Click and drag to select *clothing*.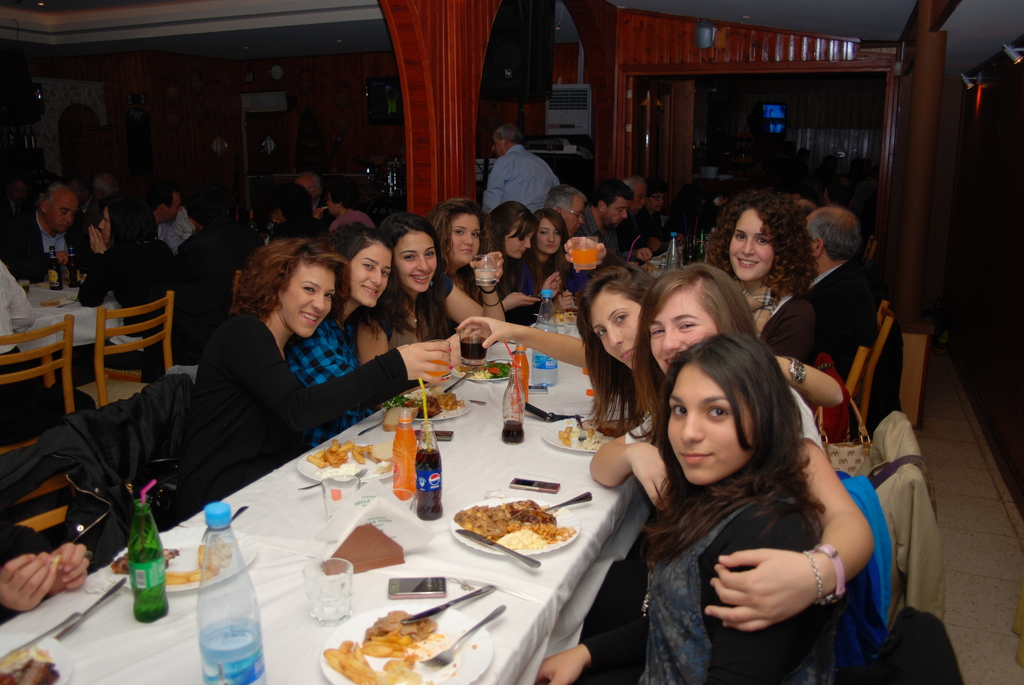
Selection: box(269, 214, 317, 242).
